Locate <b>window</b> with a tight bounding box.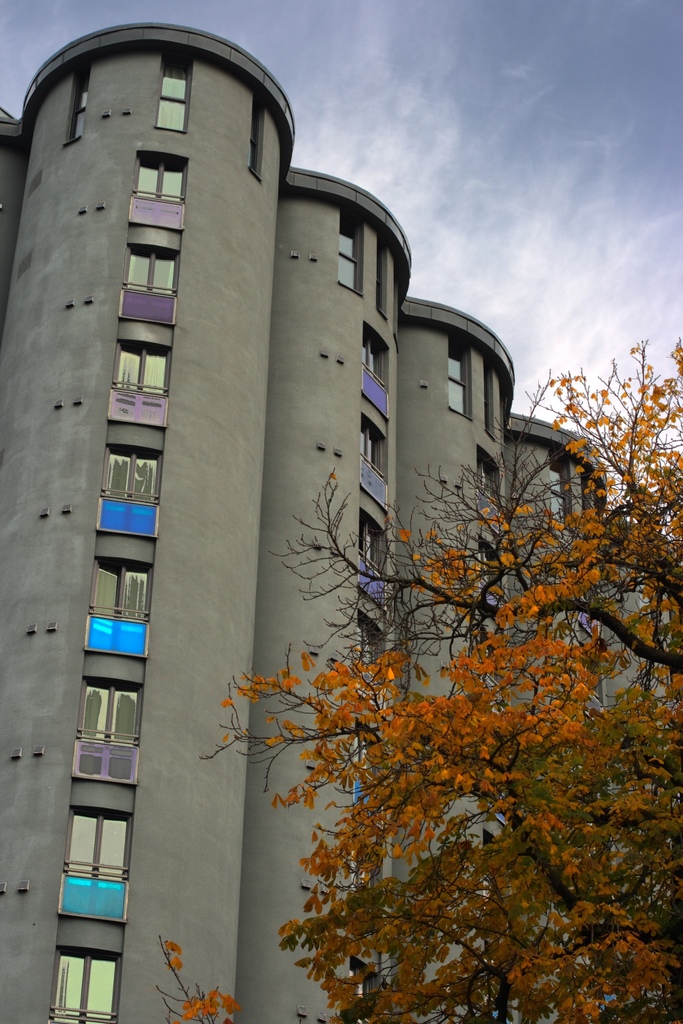
(161,55,190,130).
